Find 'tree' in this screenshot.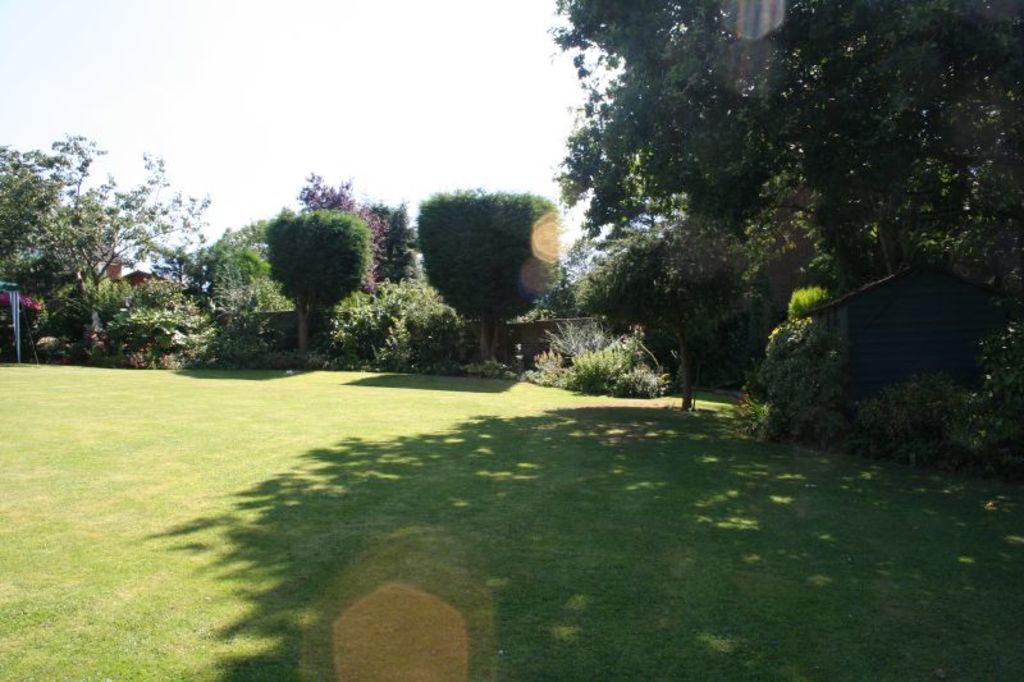
The bounding box for 'tree' is (416,187,561,363).
